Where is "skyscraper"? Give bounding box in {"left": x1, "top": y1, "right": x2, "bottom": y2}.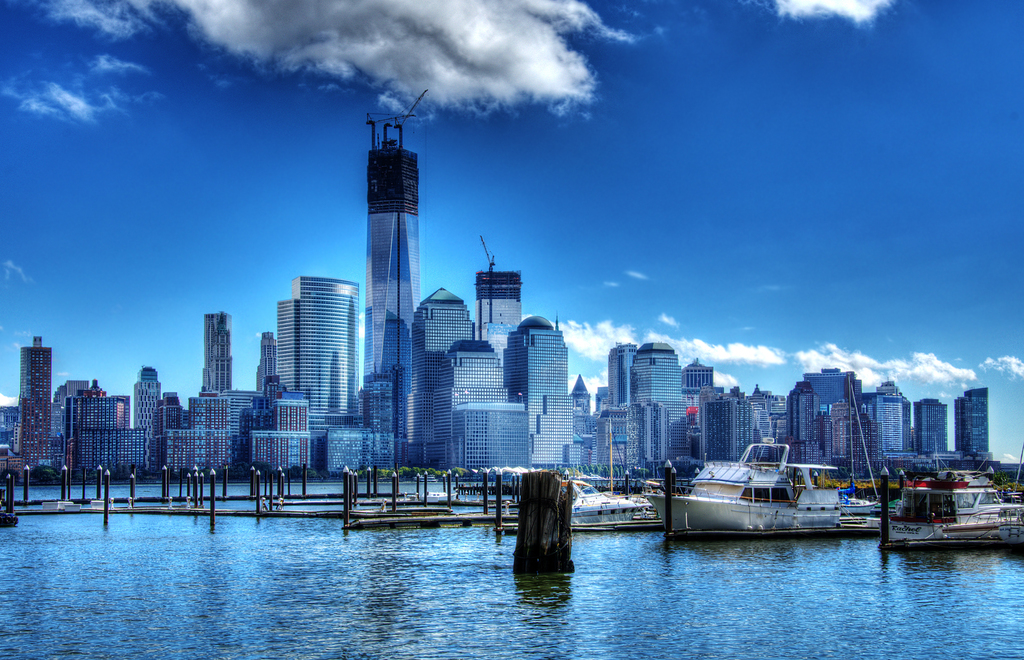
{"left": 129, "top": 364, "right": 165, "bottom": 464}.
